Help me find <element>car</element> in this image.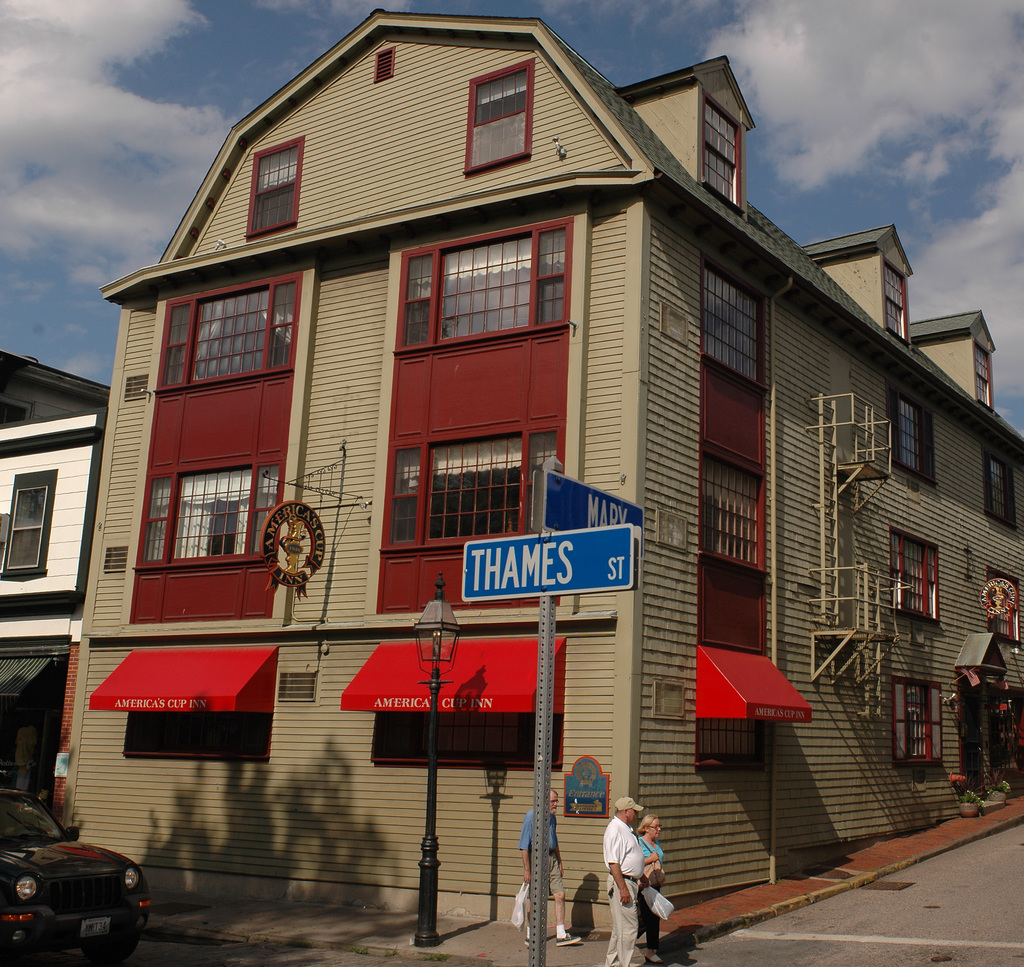
Found it: <region>3, 836, 147, 958</region>.
